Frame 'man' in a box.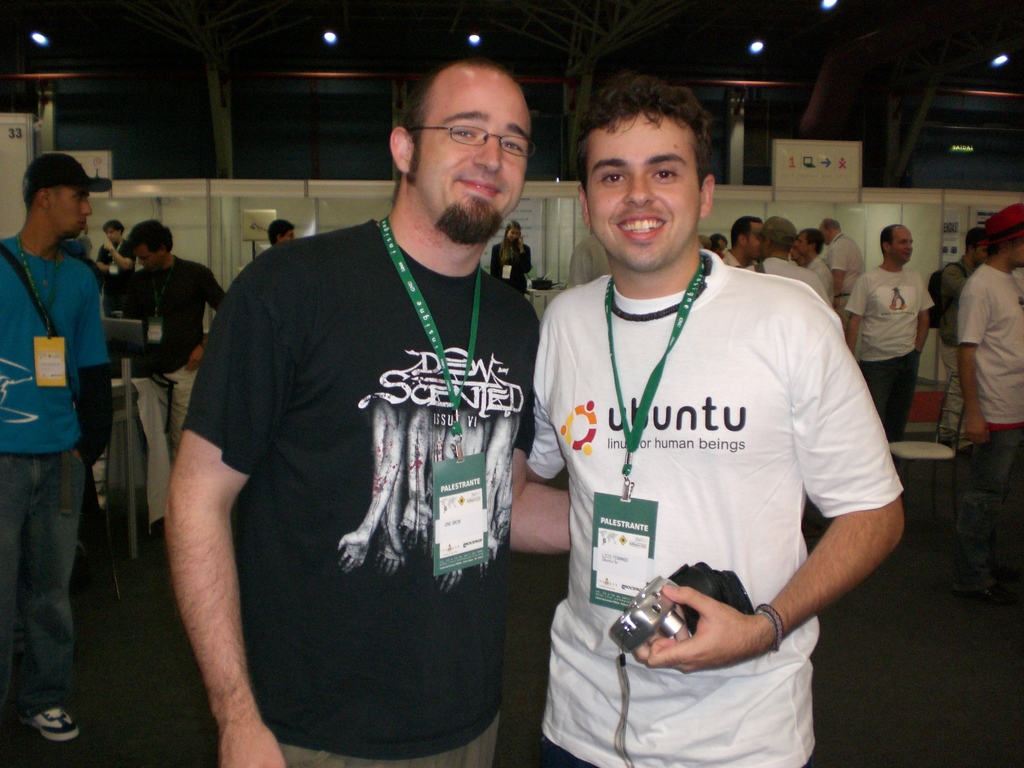
box(268, 220, 292, 249).
